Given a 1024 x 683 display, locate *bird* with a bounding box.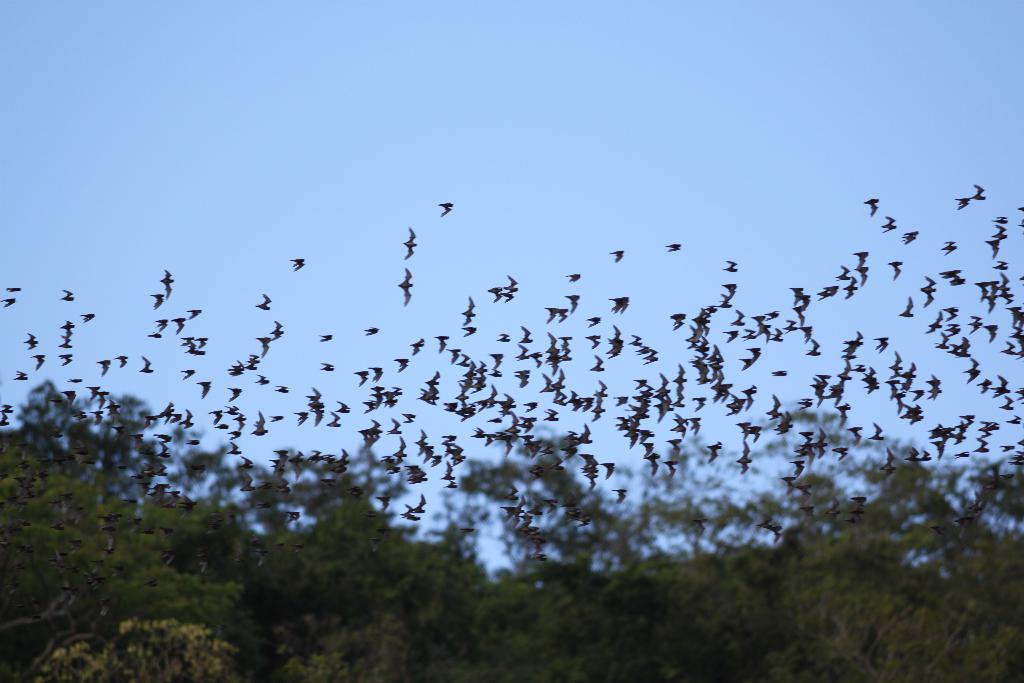
Located: left=171, top=316, right=187, bottom=337.
